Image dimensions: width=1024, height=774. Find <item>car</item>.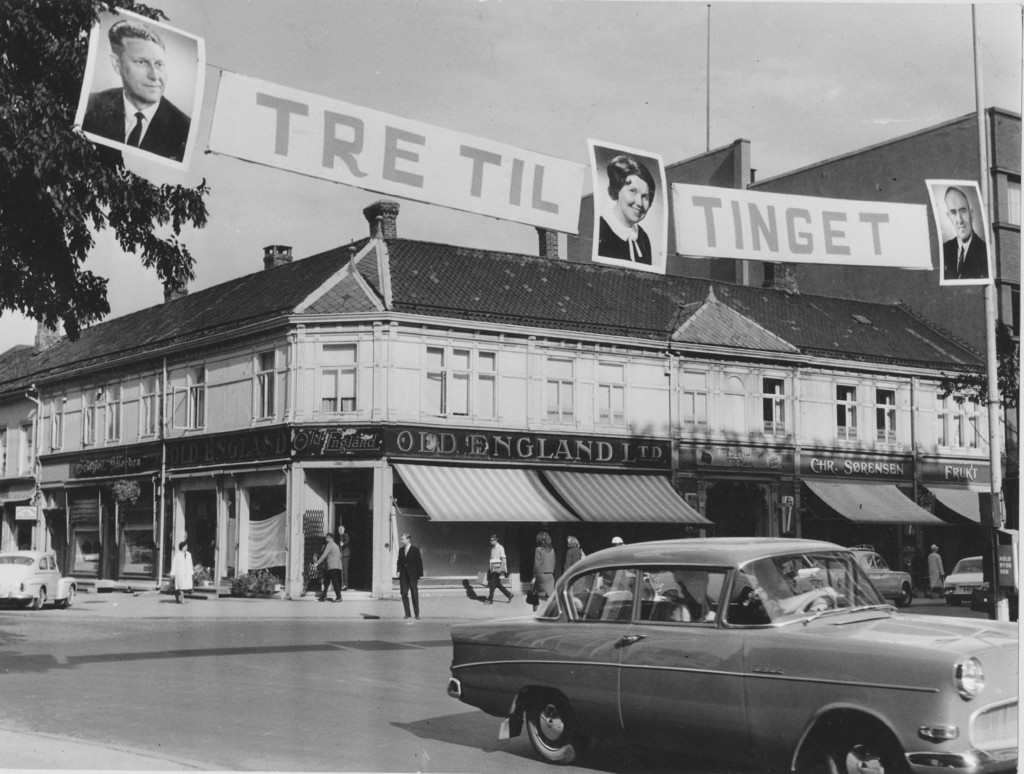
[794, 544, 910, 609].
